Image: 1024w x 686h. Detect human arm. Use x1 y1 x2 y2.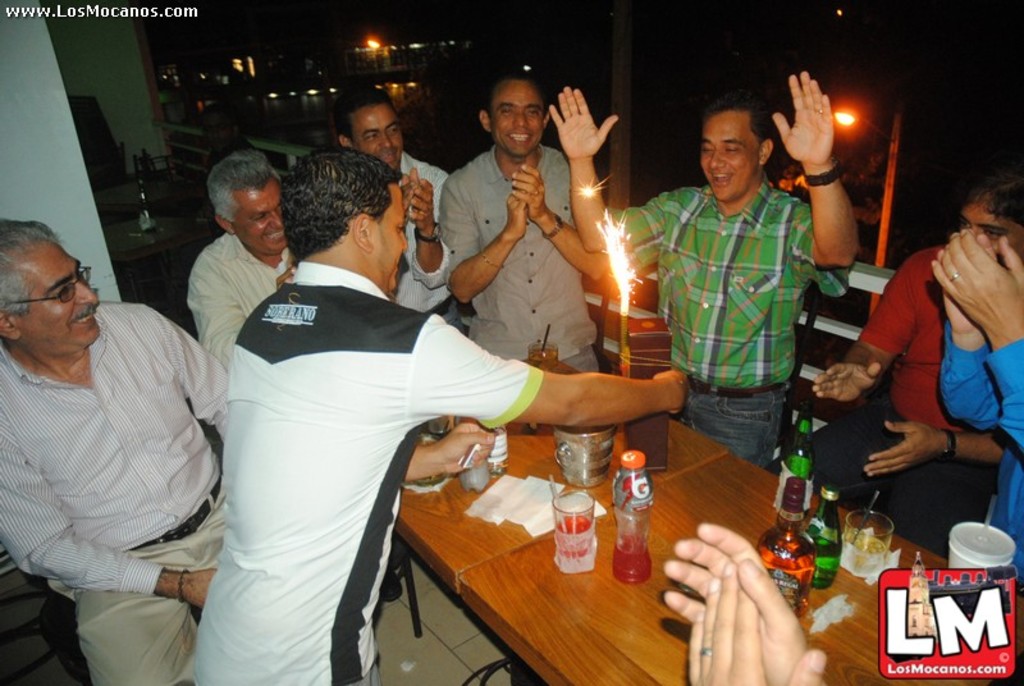
655 512 836 685.
